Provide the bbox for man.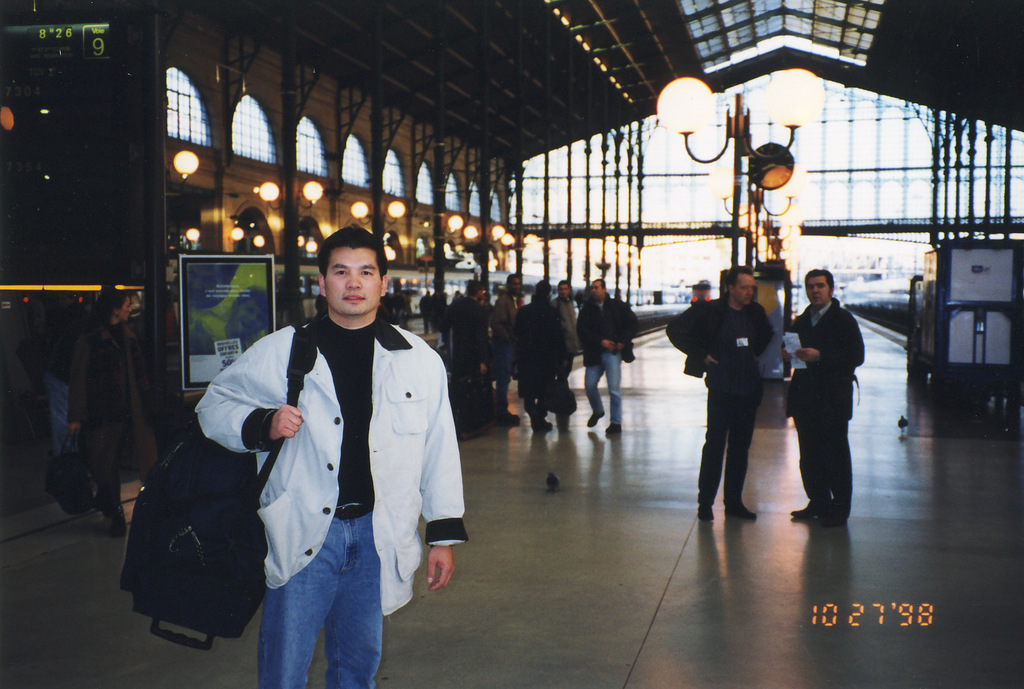
rect(188, 220, 470, 688).
